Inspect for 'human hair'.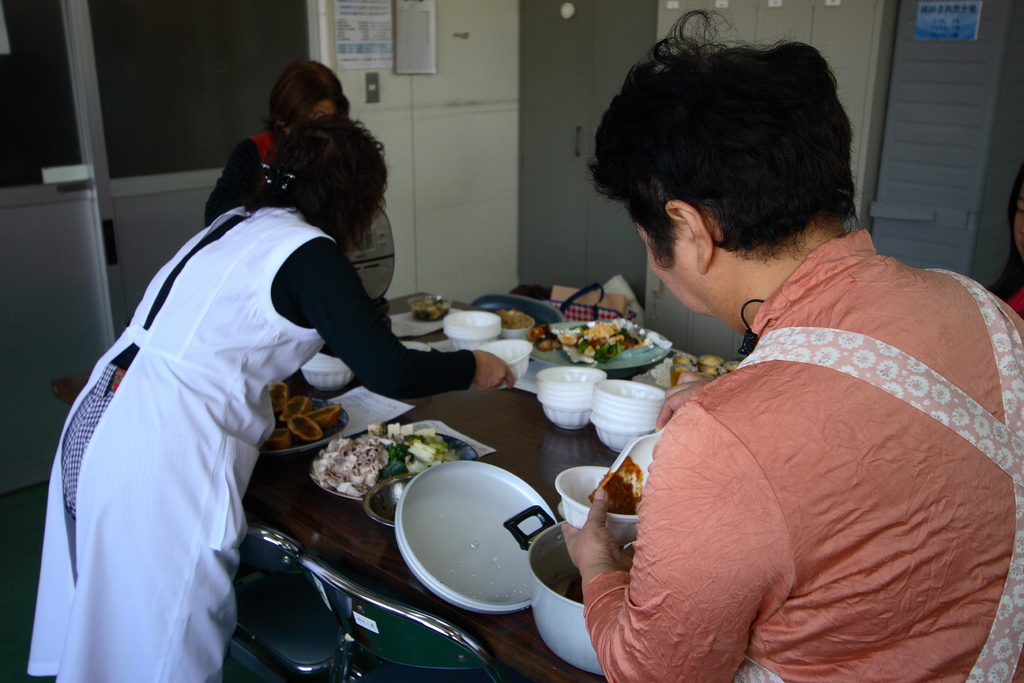
Inspection: <box>255,118,392,255</box>.
